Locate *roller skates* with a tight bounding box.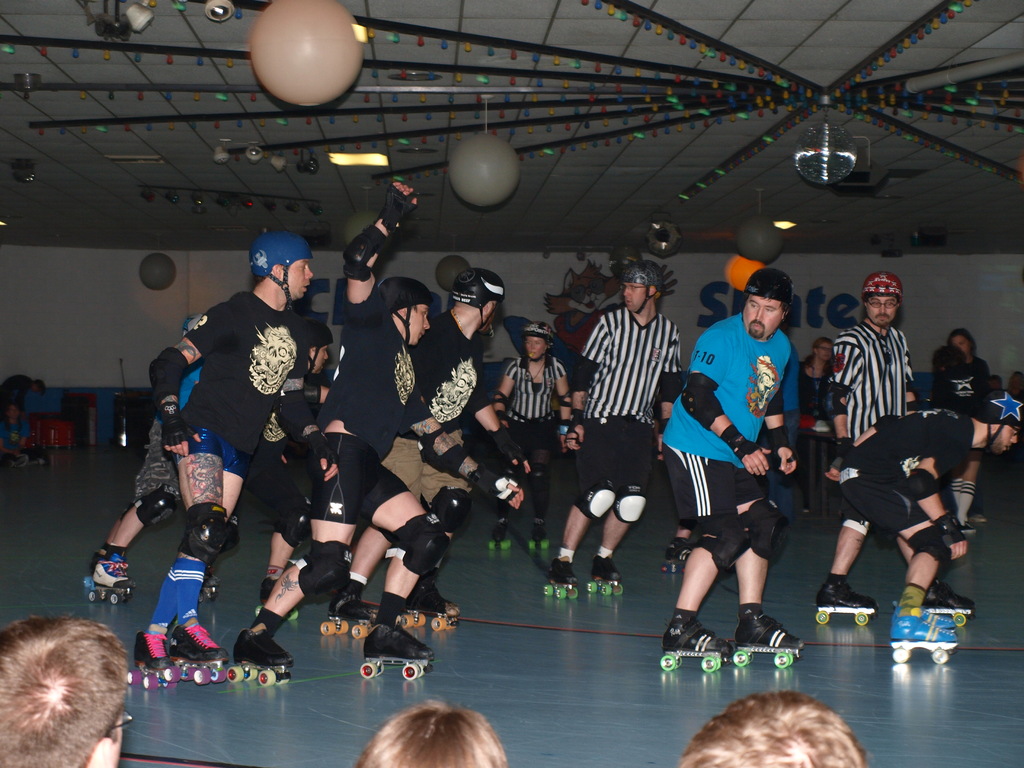
bbox=[479, 519, 513, 552].
